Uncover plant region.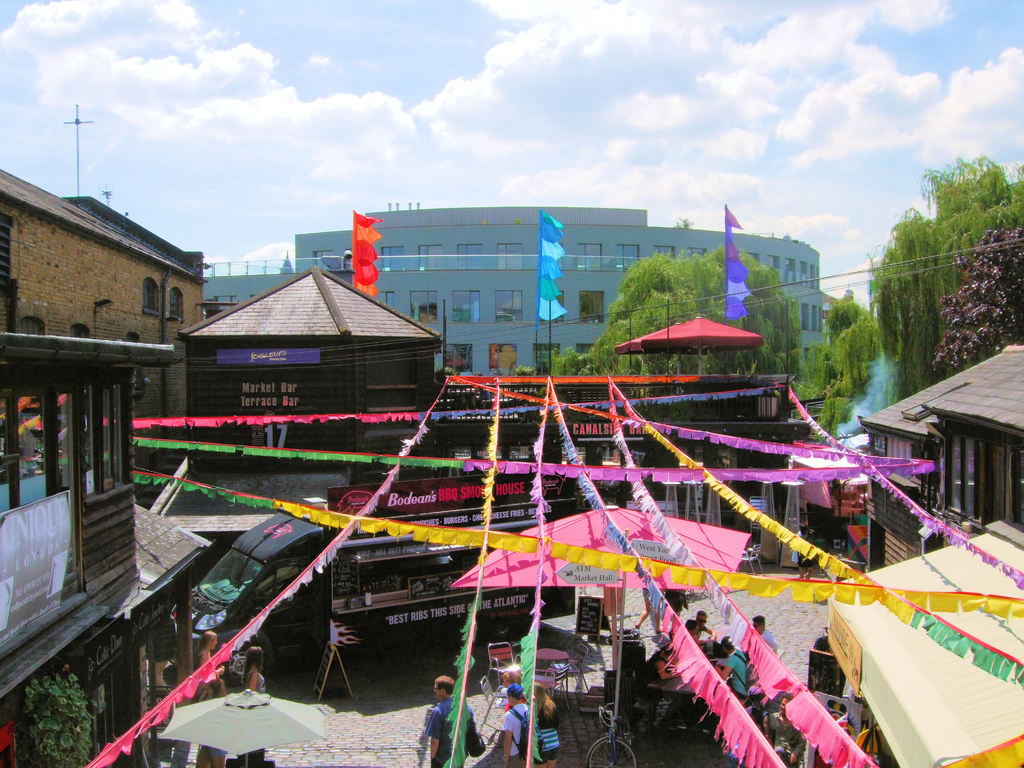
Uncovered: l=7, t=677, r=103, b=767.
